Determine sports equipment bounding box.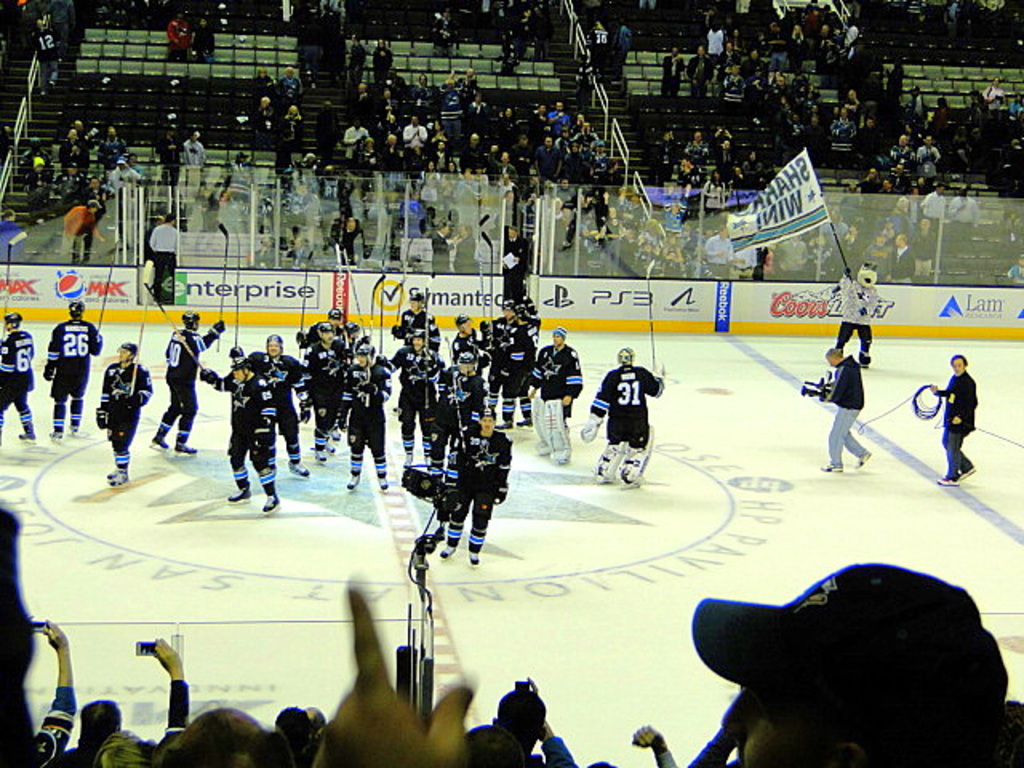
Determined: <bbox>261, 498, 282, 514</bbox>.
